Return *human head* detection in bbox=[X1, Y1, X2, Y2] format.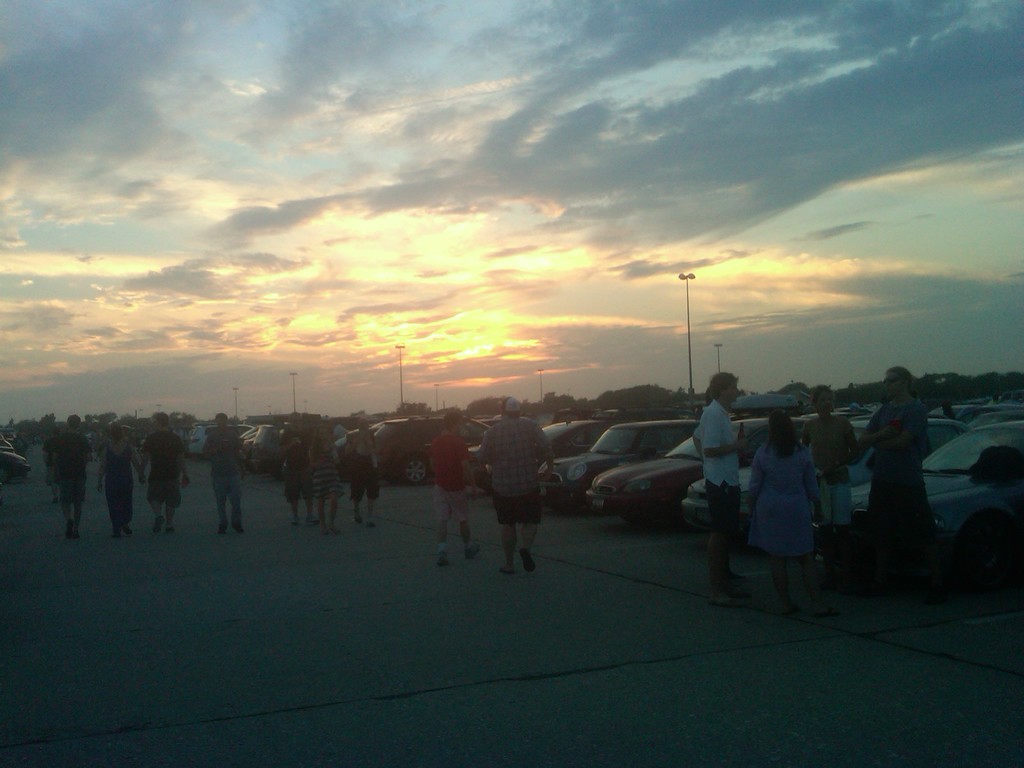
bbox=[150, 413, 171, 434].
